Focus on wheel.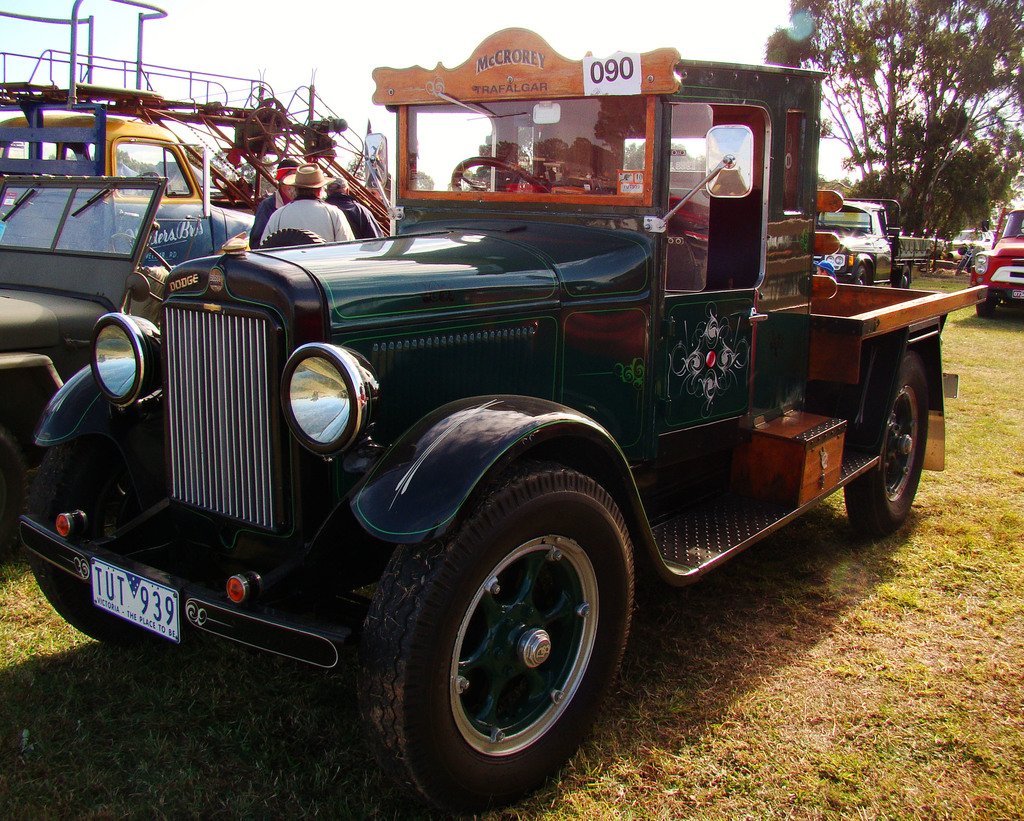
Focused at [976,291,996,321].
